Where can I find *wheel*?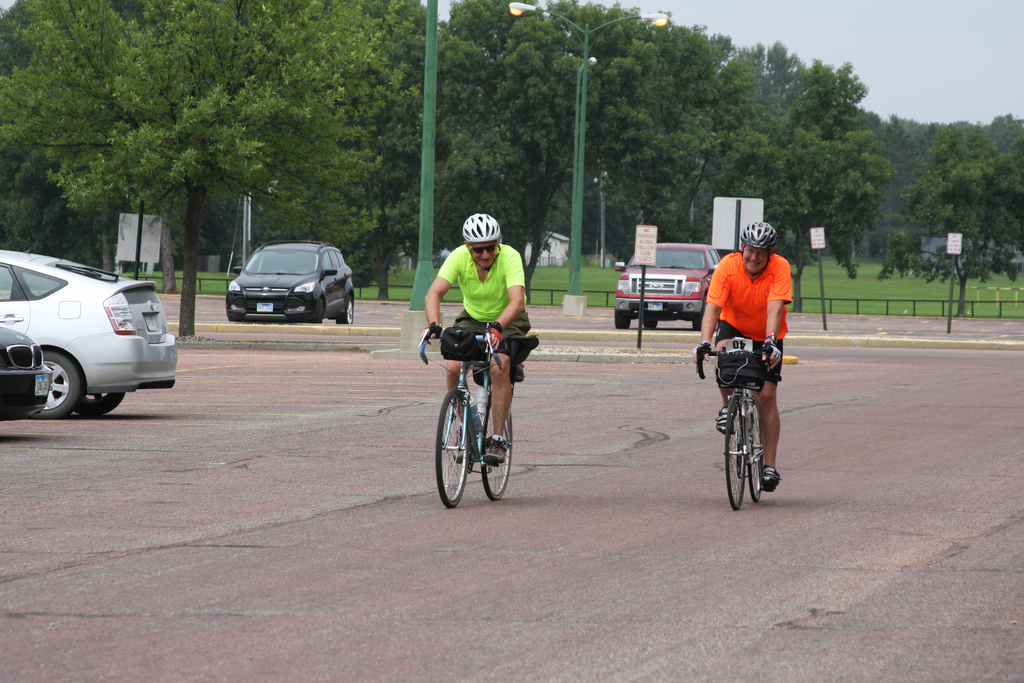
You can find it at left=31, top=346, right=83, bottom=418.
